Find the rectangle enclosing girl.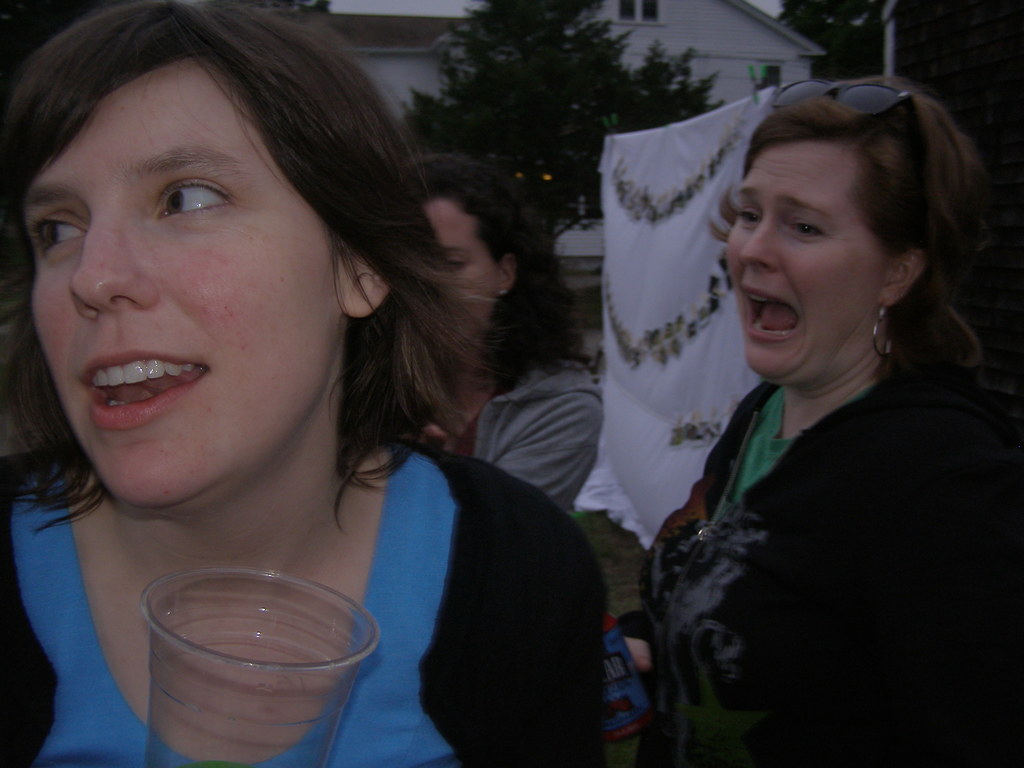
pyautogui.locateOnScreen(3, 3, 602, 767).
